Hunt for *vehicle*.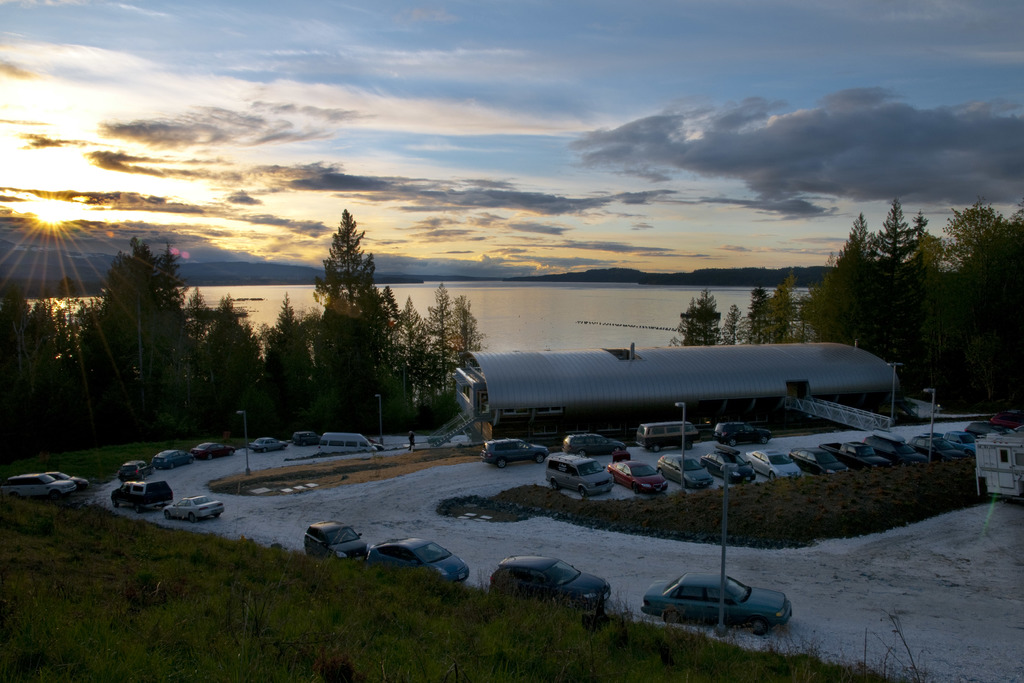
Hunted down at 107 483 171 513.
